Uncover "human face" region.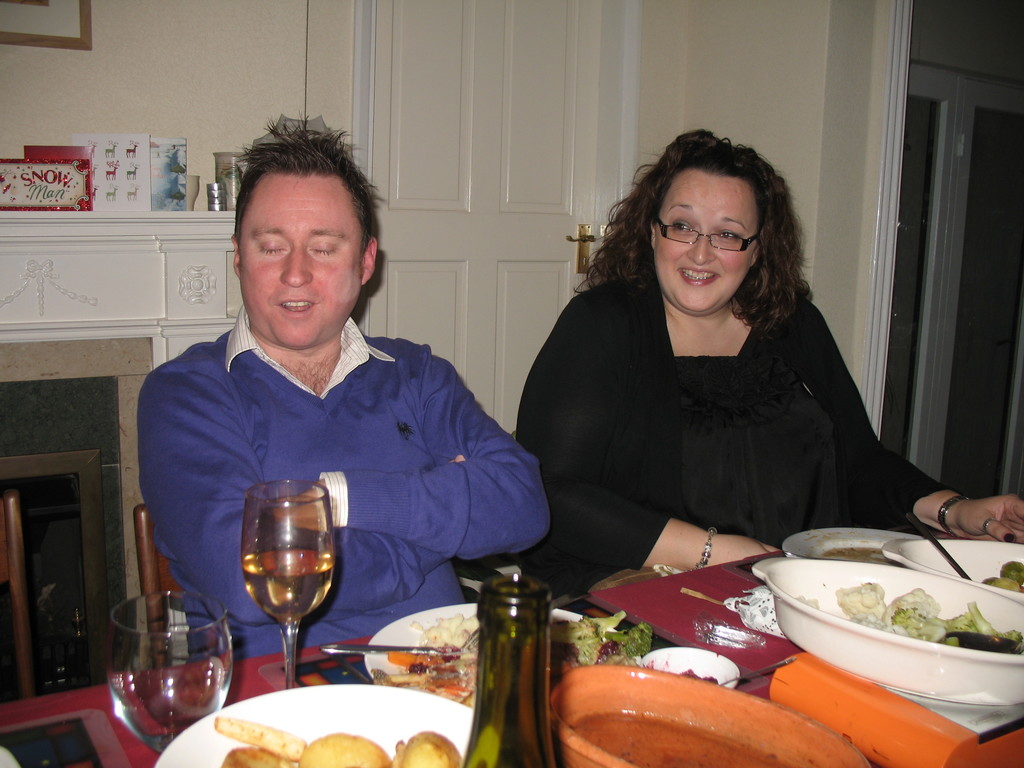
Uncovered: bbox=(655, 170, 761, 316).
